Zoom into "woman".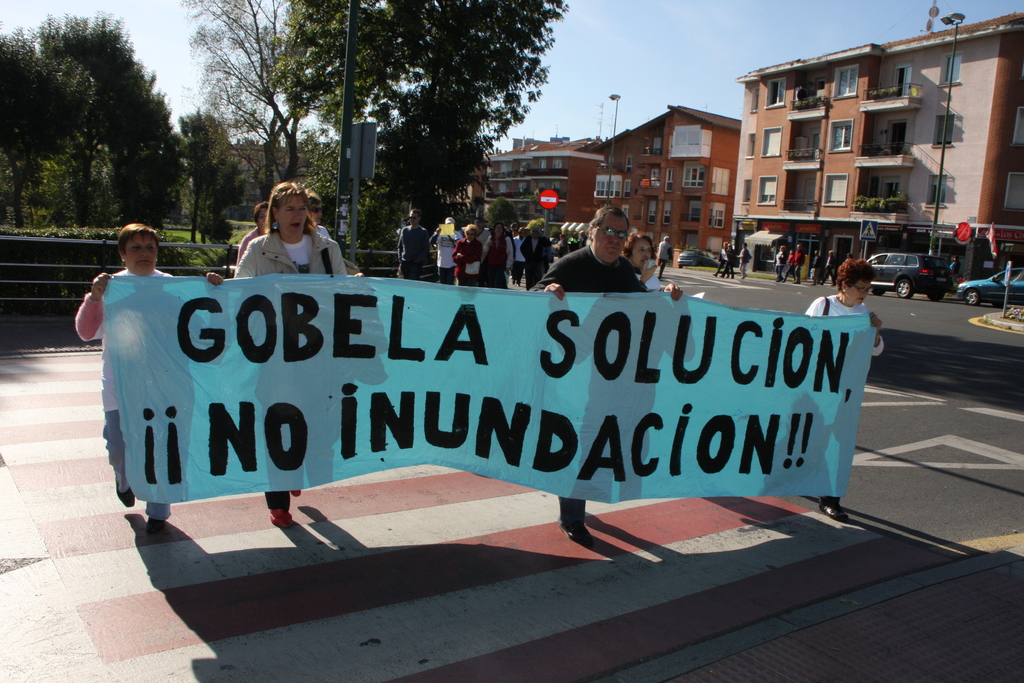
Zoom target: (x1=805, y1=257, x2=884, y2=520).
